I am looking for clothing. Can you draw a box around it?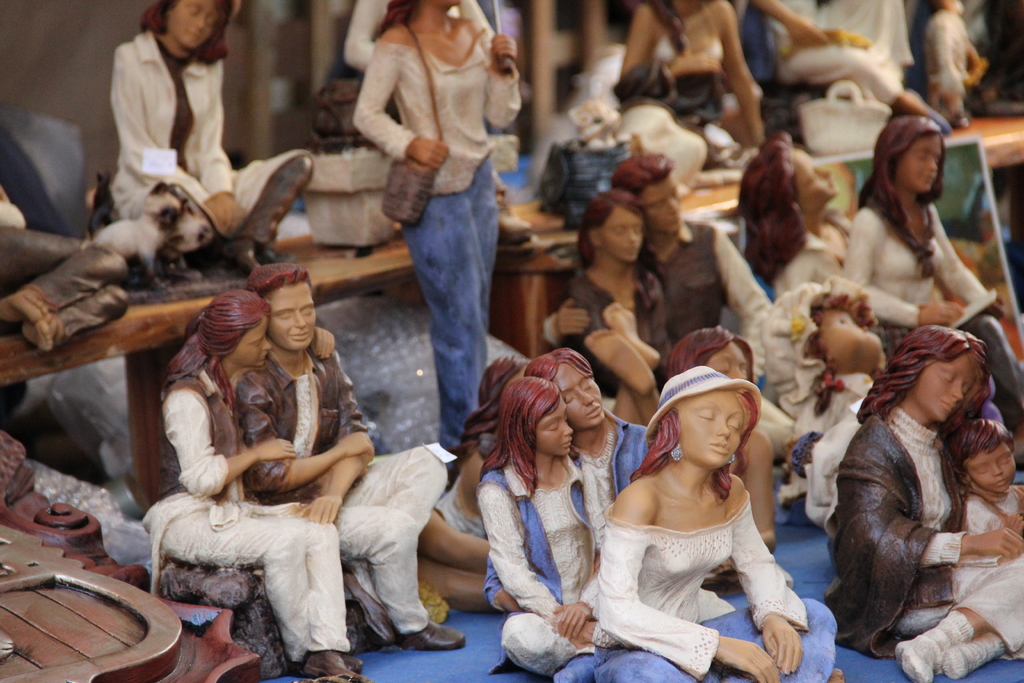
Sure, the bounding box is 353,45,514,440.
